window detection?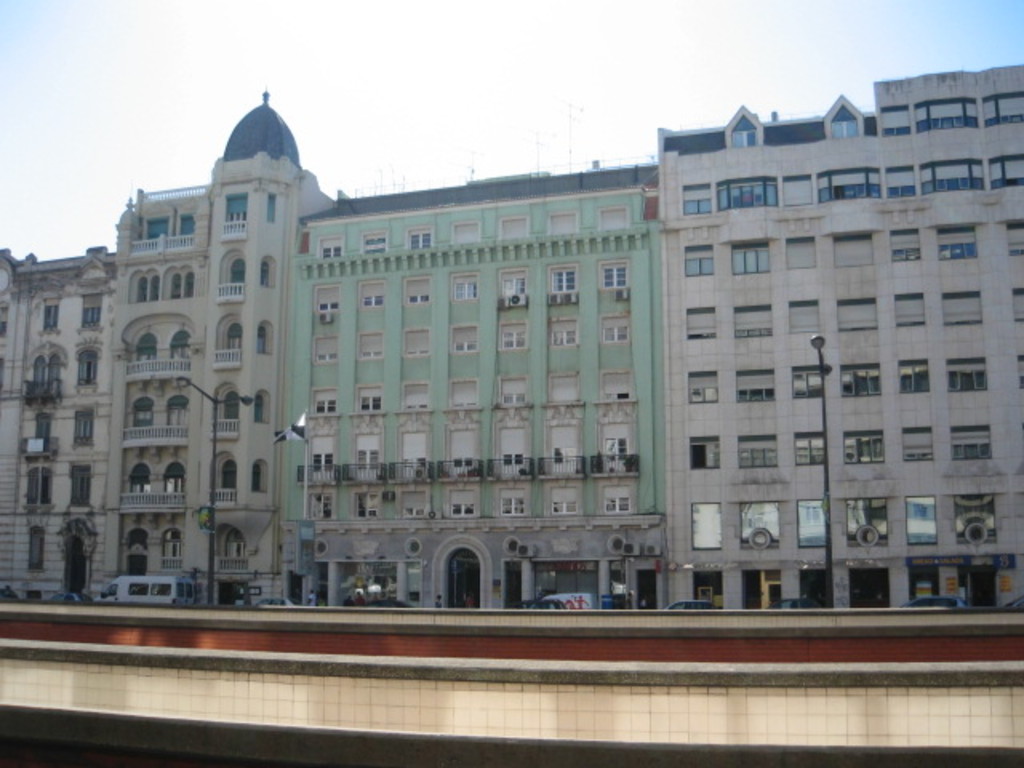
1003,221,1022,256
